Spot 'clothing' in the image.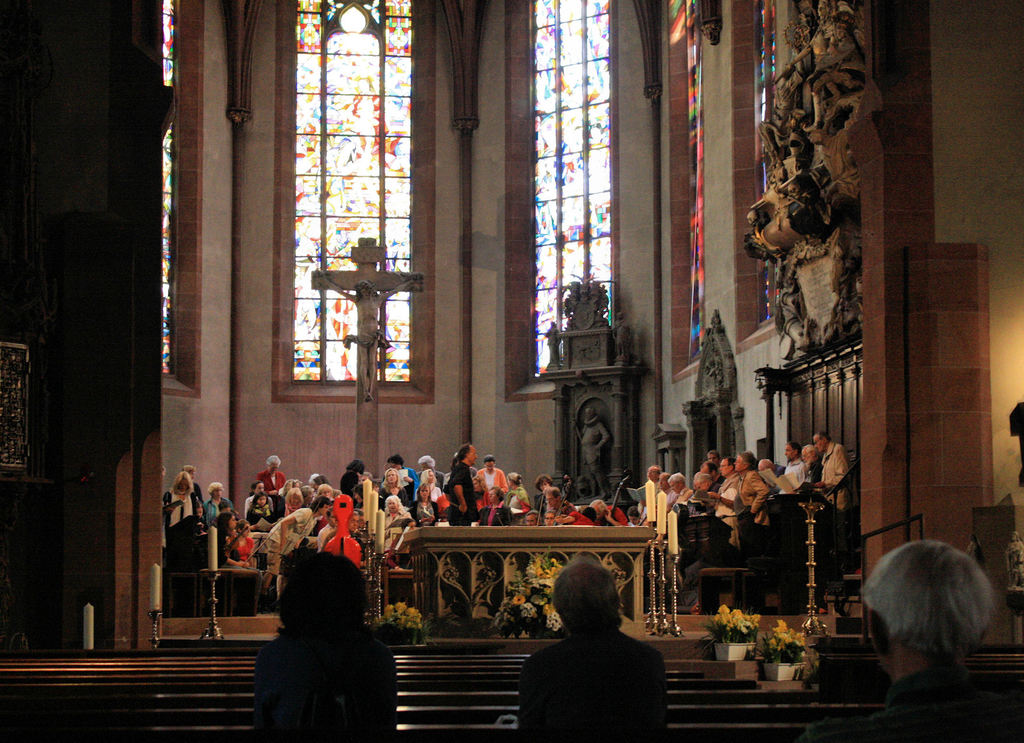
'clothing' found at <bbox>670, 486, 689, 520</bbox>.
